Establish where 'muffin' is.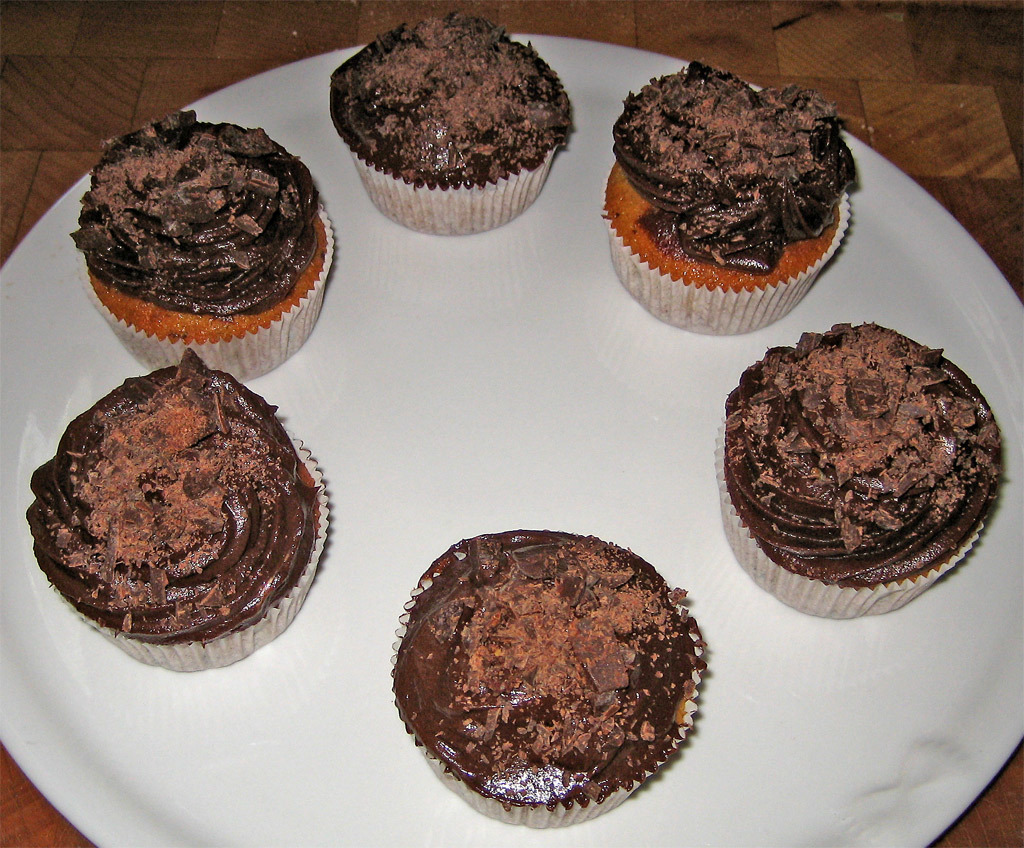
Established at left=385, top=520, right=708, bottom=834.
